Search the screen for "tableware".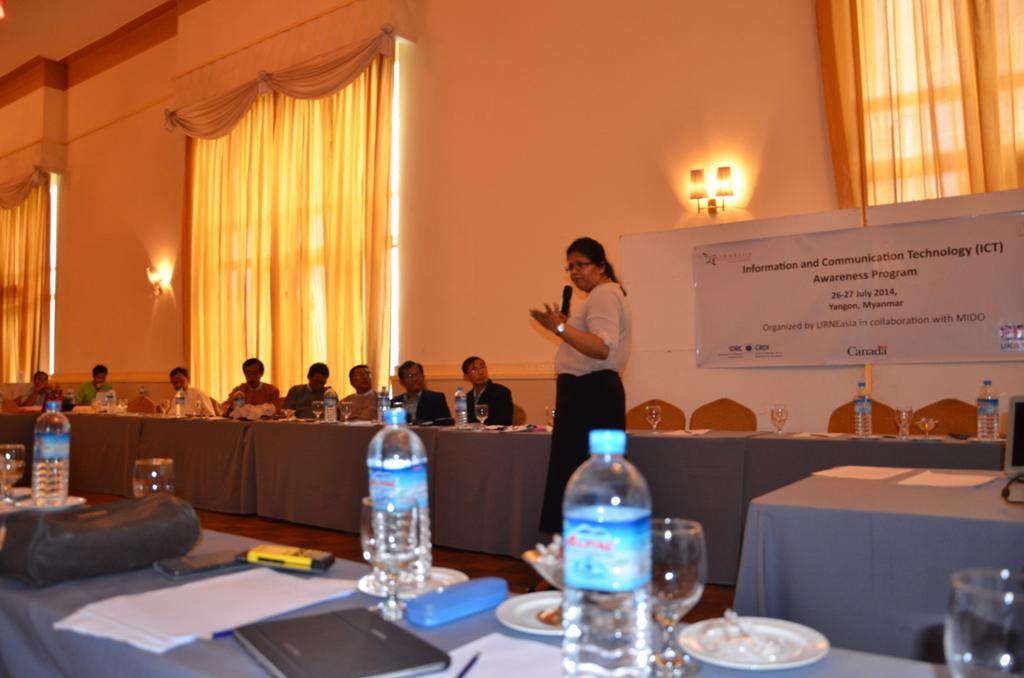
Found at select_region(493, 589, 567, 638).
